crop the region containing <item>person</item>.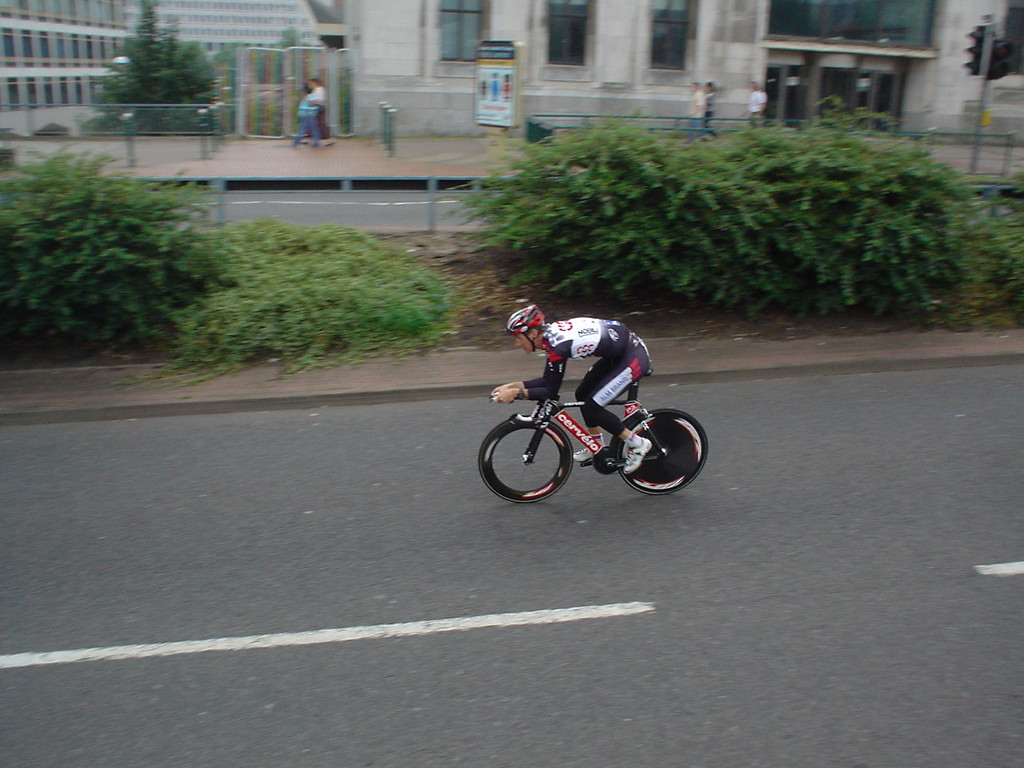
Crop region: detection(492, 306, 653, 474).
